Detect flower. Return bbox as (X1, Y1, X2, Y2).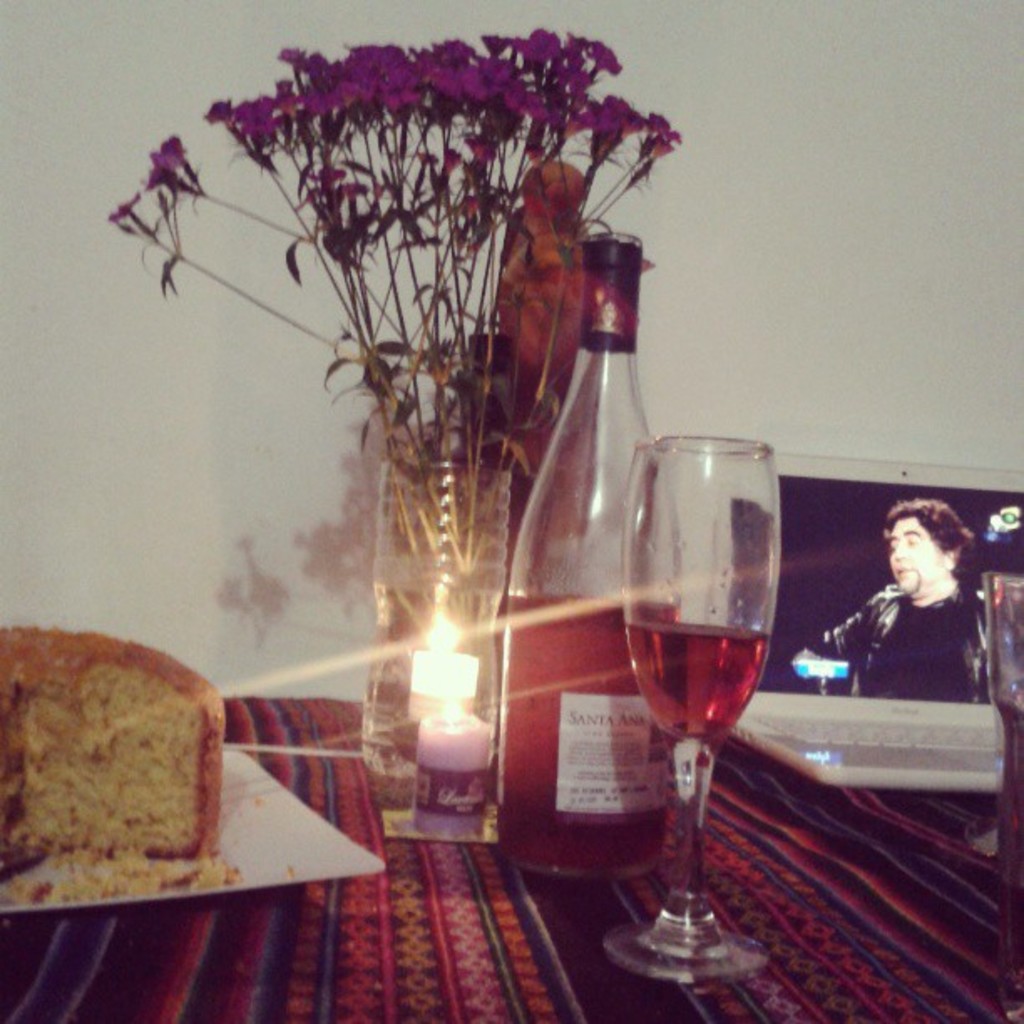
(147, 132, 192, 179).
